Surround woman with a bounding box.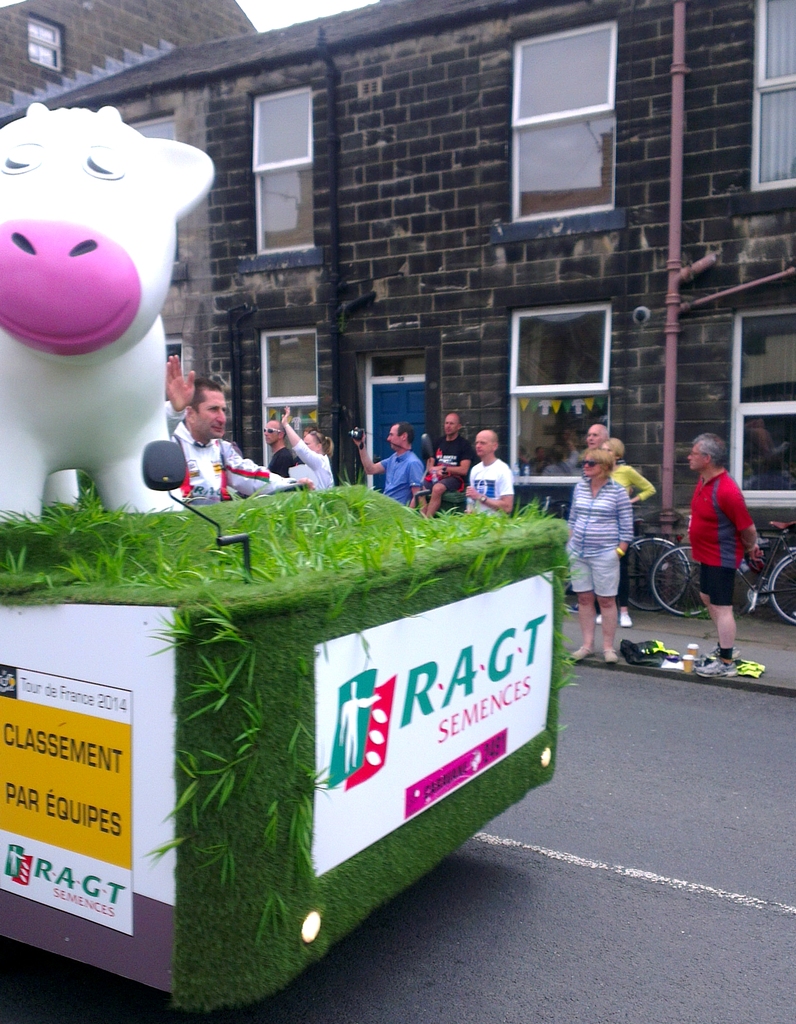
<box>597,438,658,631</box>.
